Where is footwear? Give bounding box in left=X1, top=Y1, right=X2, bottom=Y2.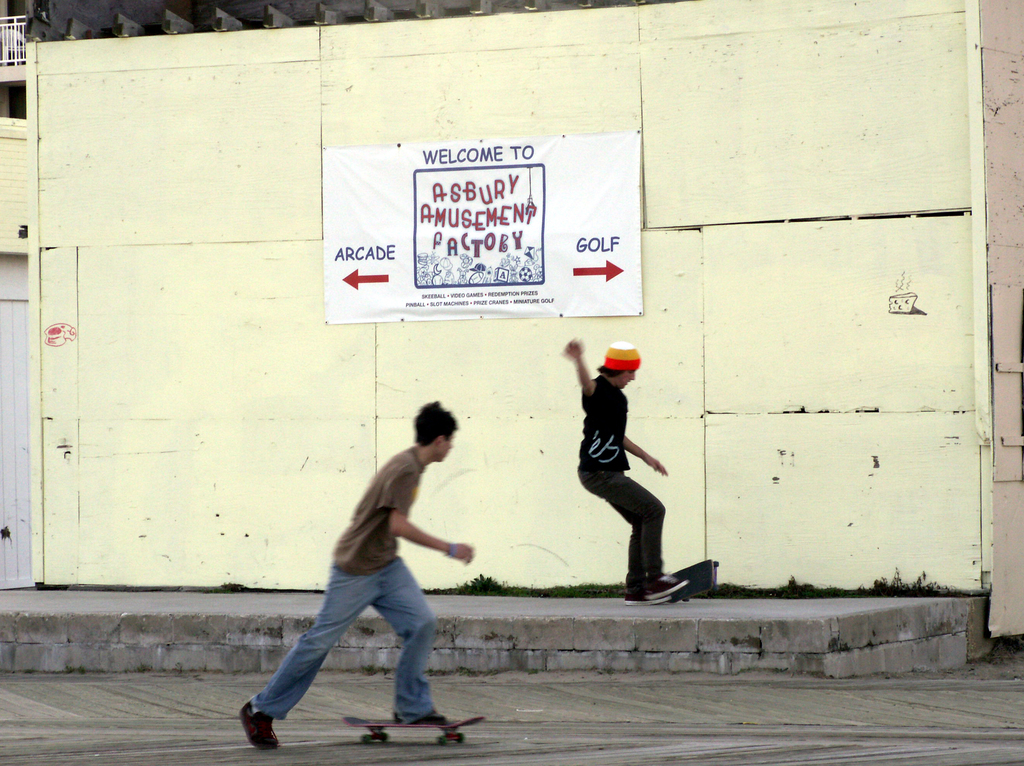
left=390, top=712, right=452, bottom=726.
